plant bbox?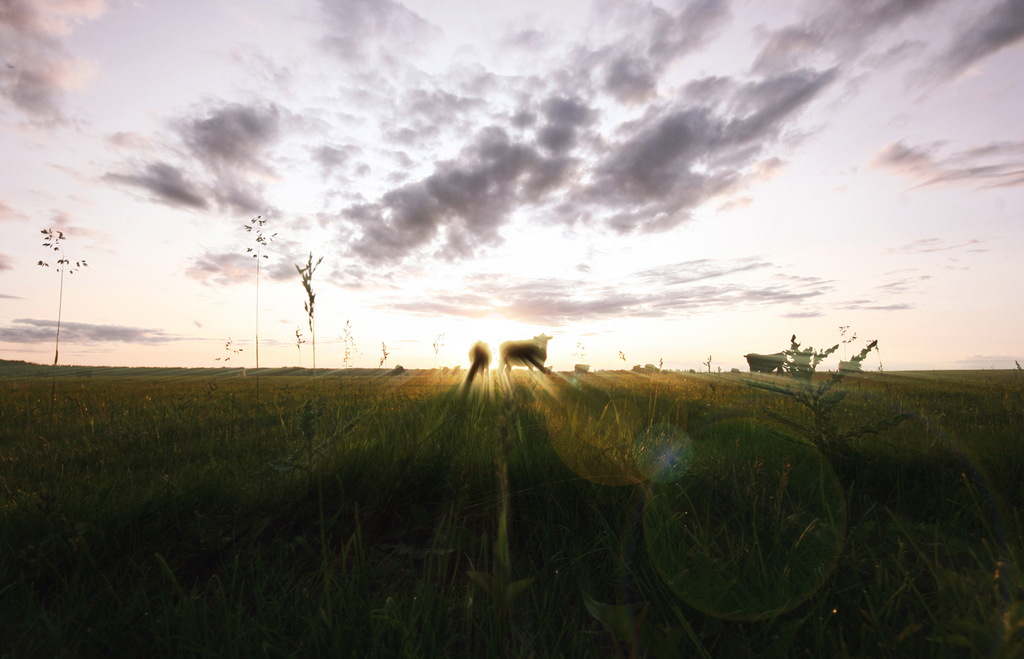
box(37, 216, 89, 368)
